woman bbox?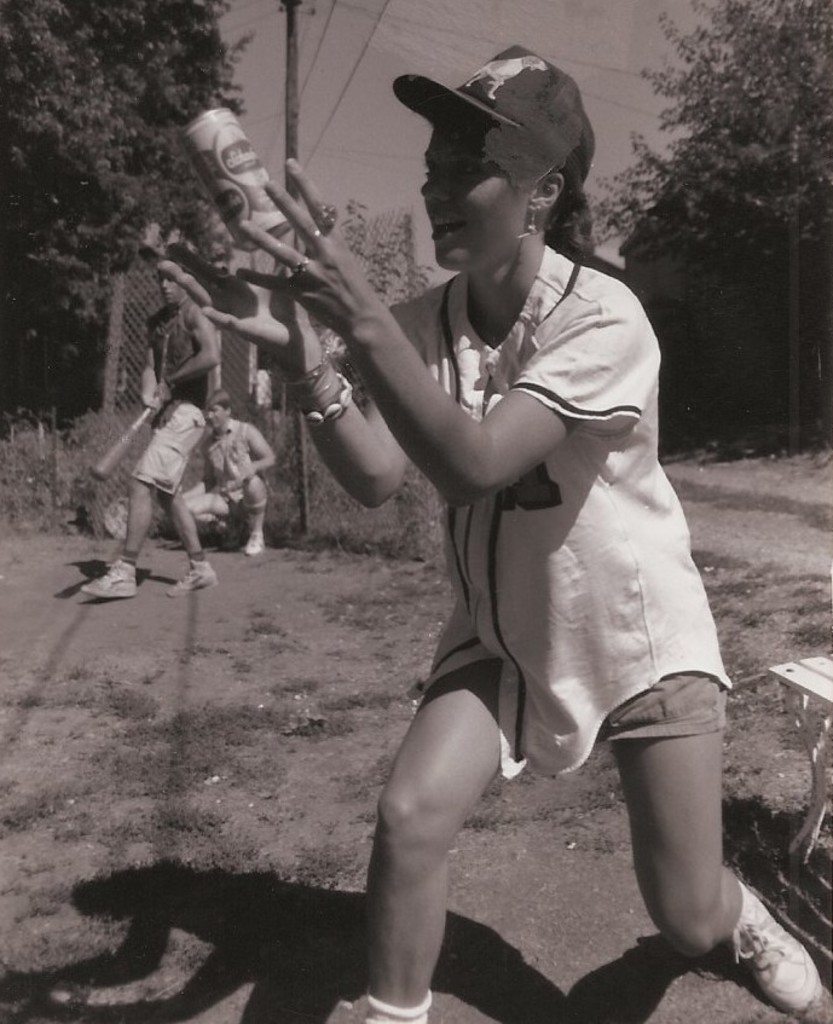
box(253, 63, 731, 1012)
